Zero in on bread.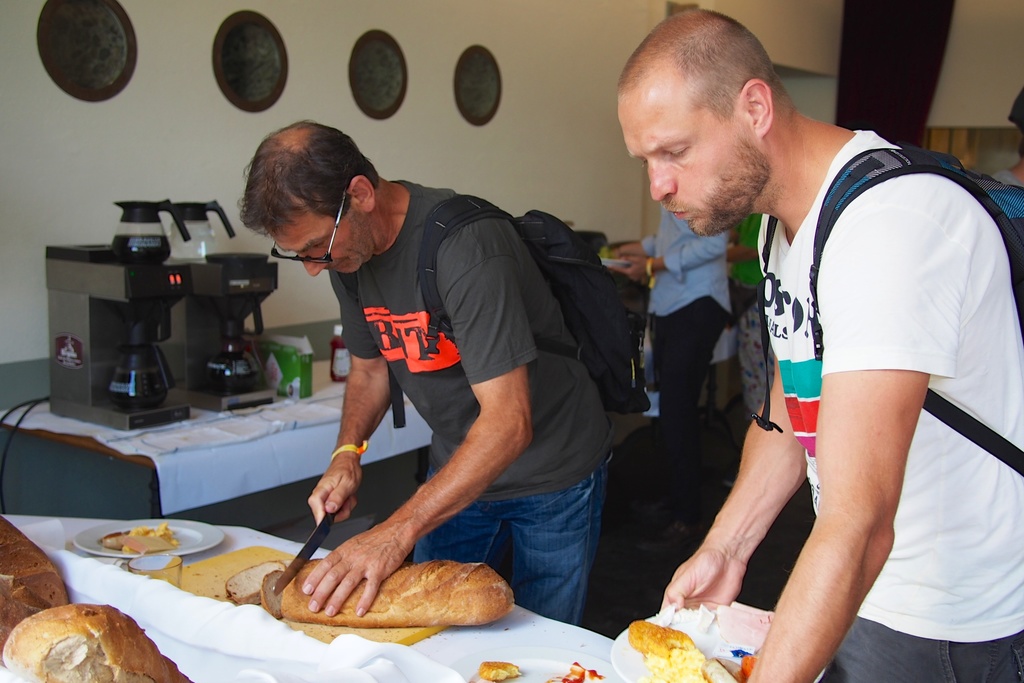
Zeroed in: <bbox>101, 529, 130, 548</bbox>.
